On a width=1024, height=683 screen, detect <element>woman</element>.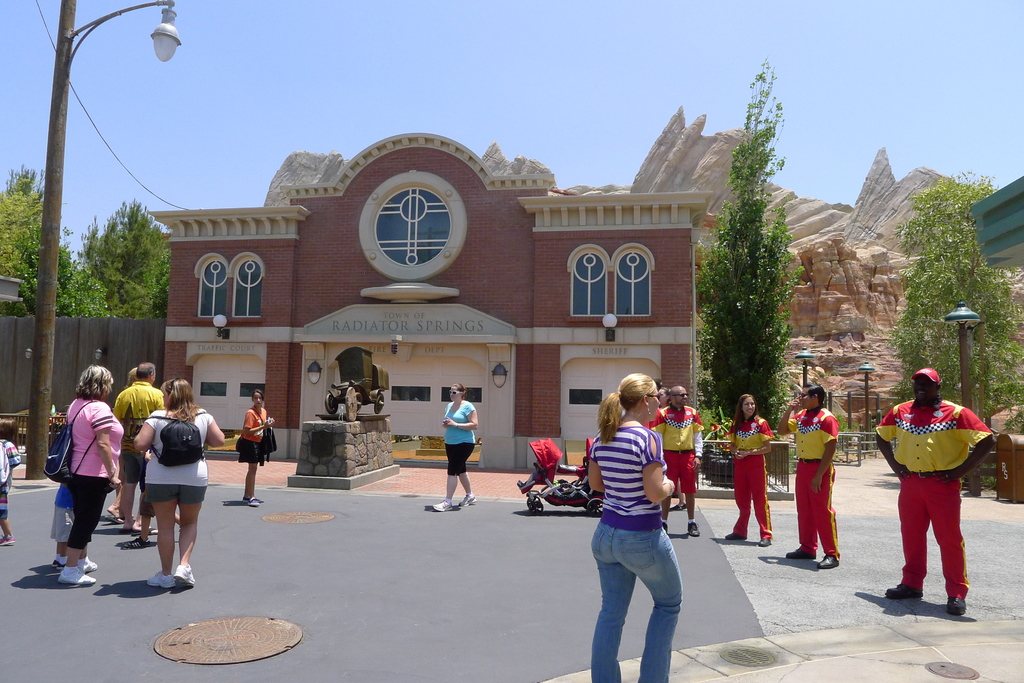
234/387/276/503.
